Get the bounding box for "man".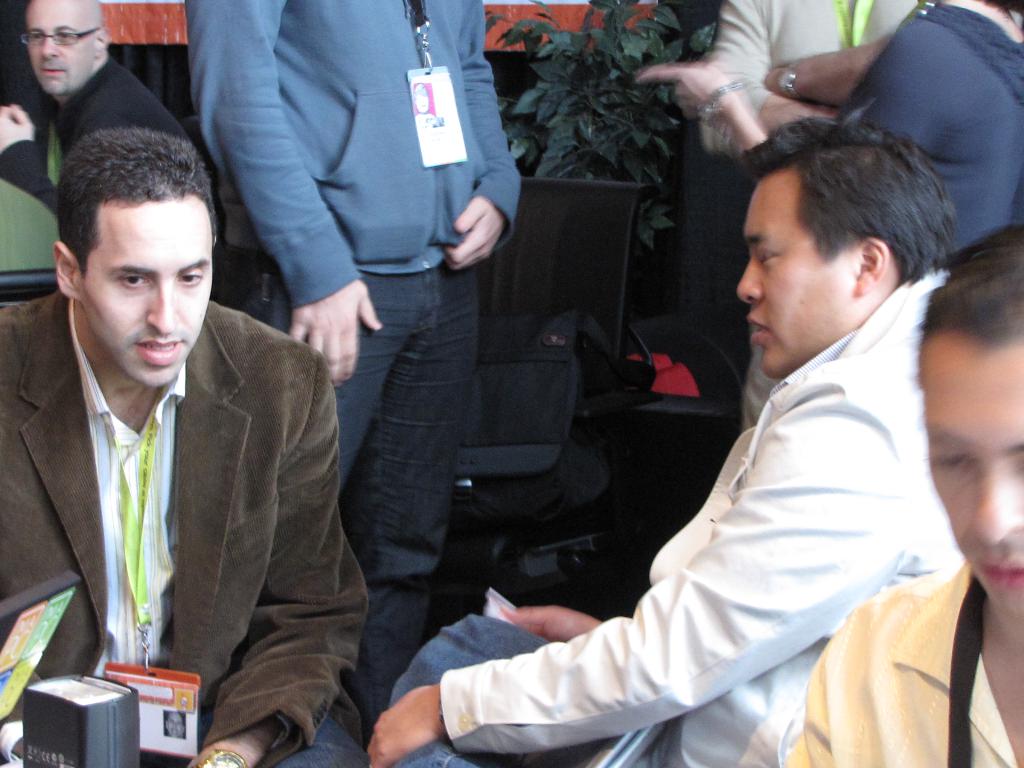
<region>365, 111, 967, 767</region>.
